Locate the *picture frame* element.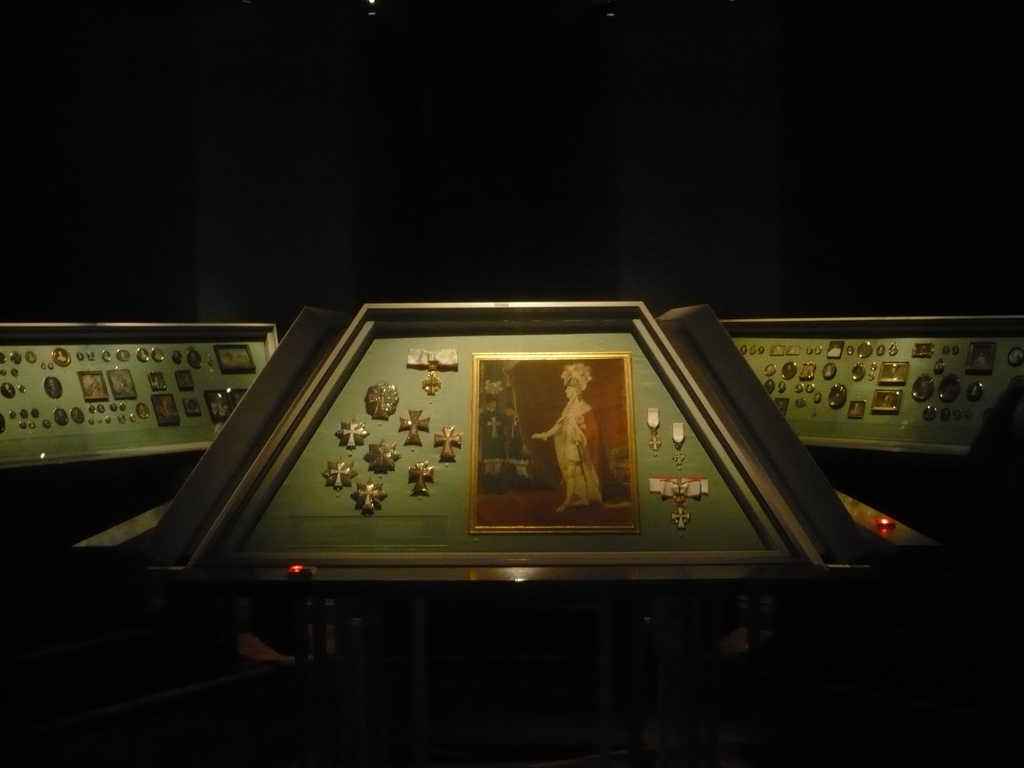
Element bbox: [x1=0, y1=416, x2=5, y2=433].
